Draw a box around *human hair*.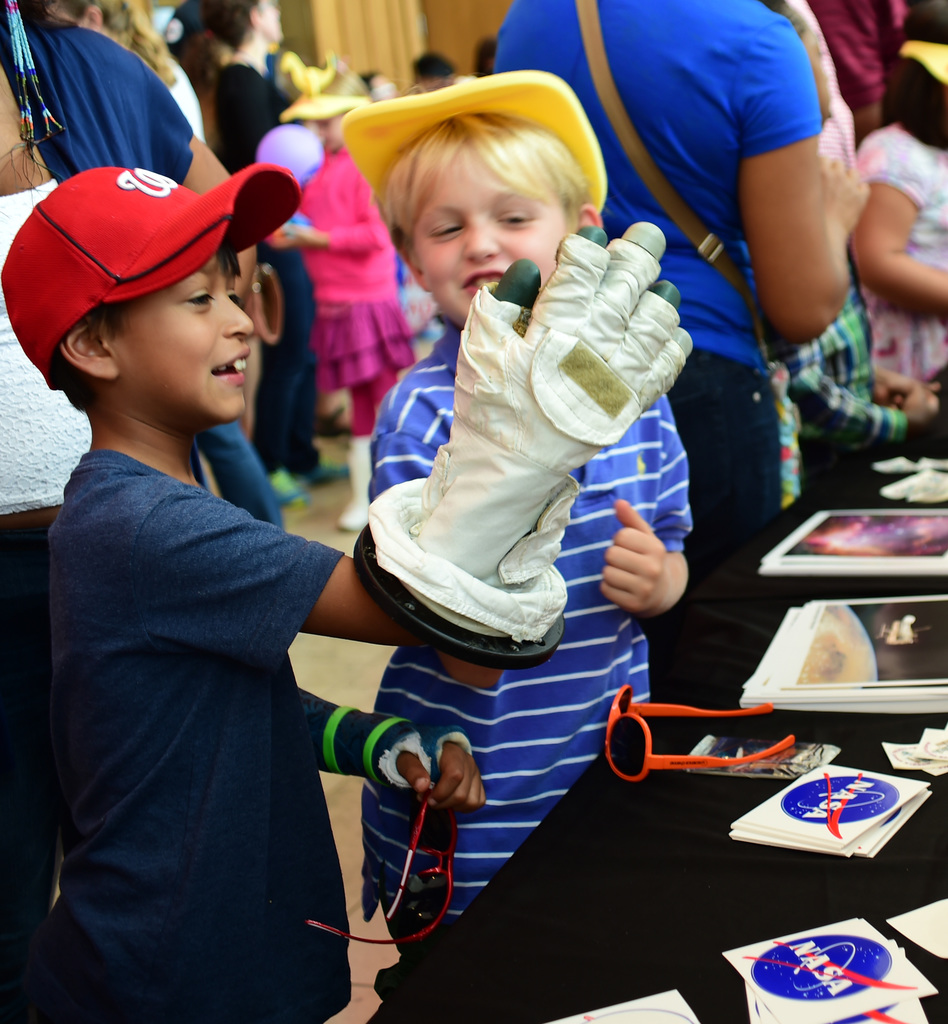
{"left": 894, "top": 1, "right": 947, "bottom": 142}.
